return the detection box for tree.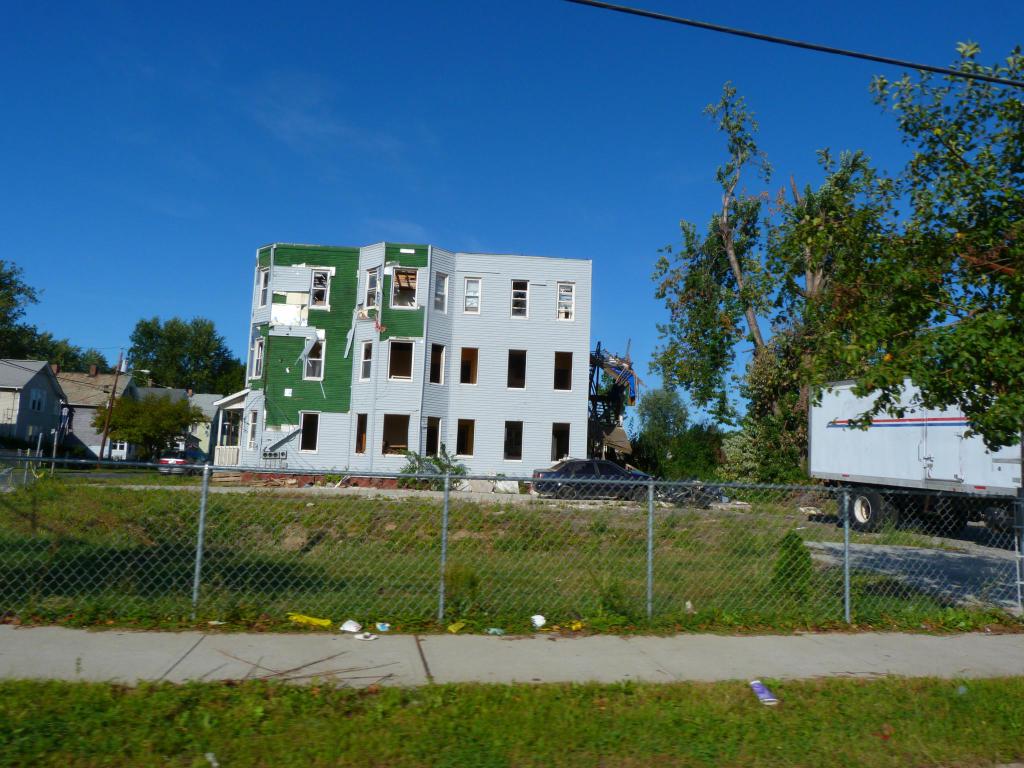
BBox(0, 258, 116, 373).
